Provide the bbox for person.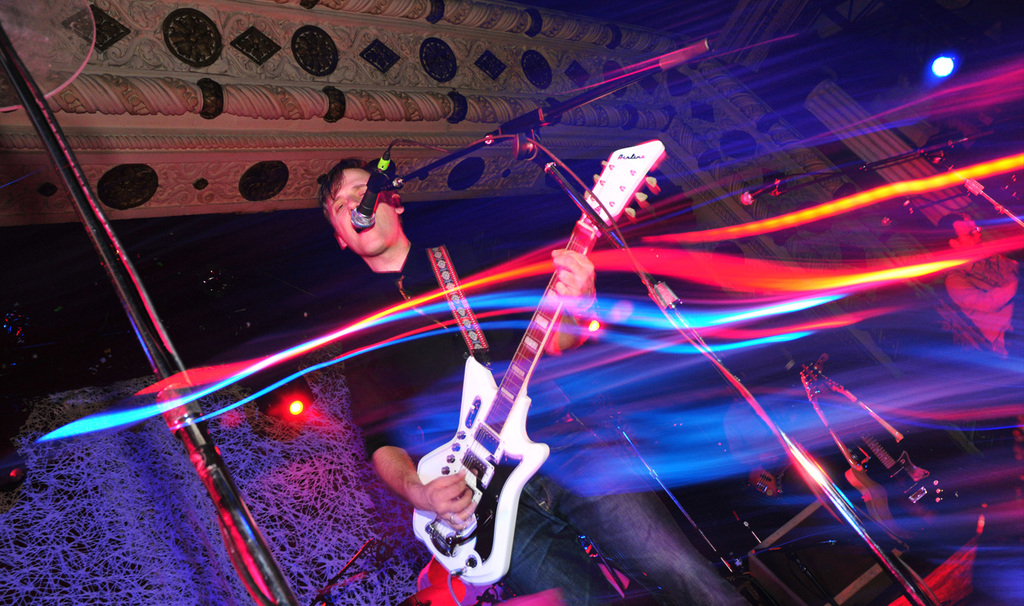
left=314, top=152, right=766, bottom=605.
